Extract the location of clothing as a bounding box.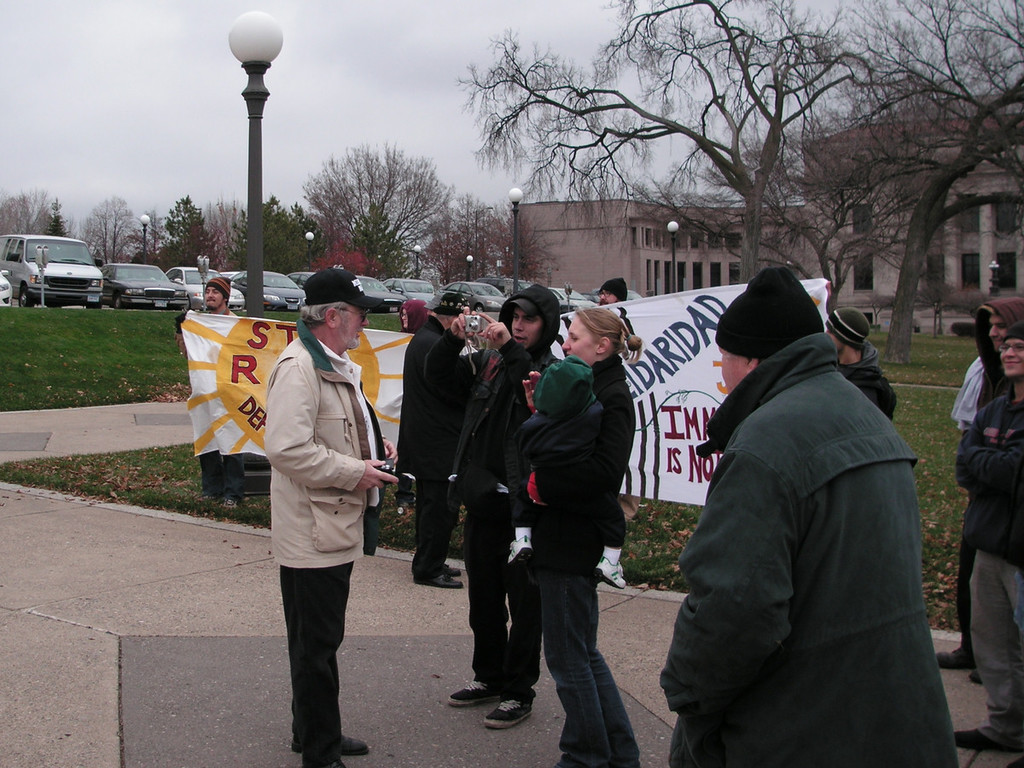
<bbox>837, 344, 904, 423</bbox>.
